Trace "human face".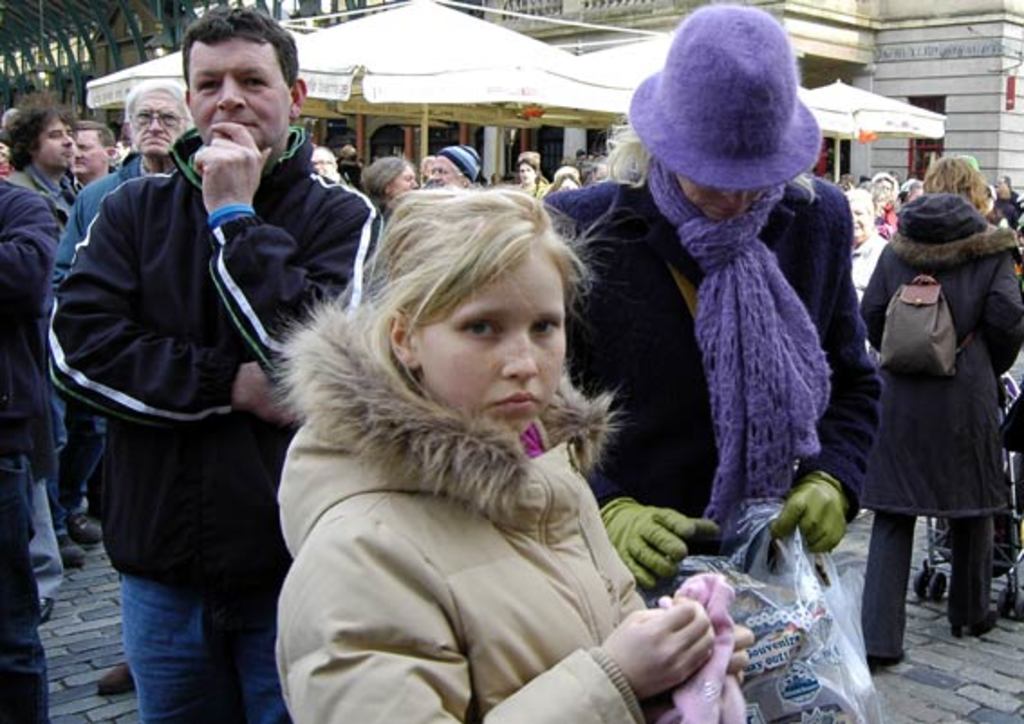
Traced to x1=903, y1=186, x2=921, y2=200.
